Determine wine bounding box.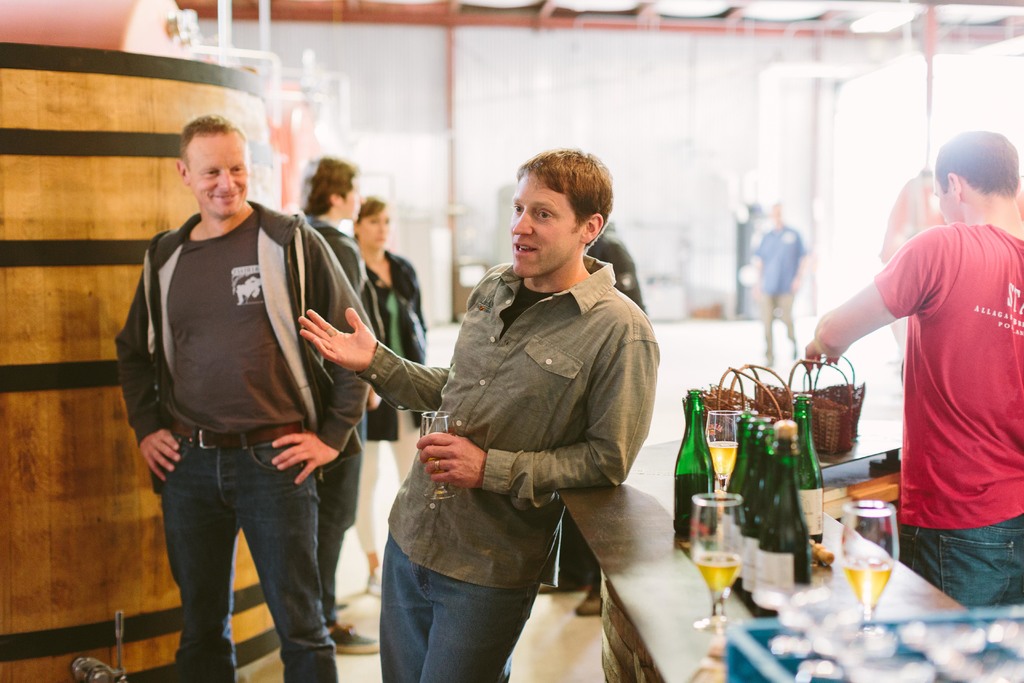
Determined: [left=844, top=555, right=890, bottom=609].
